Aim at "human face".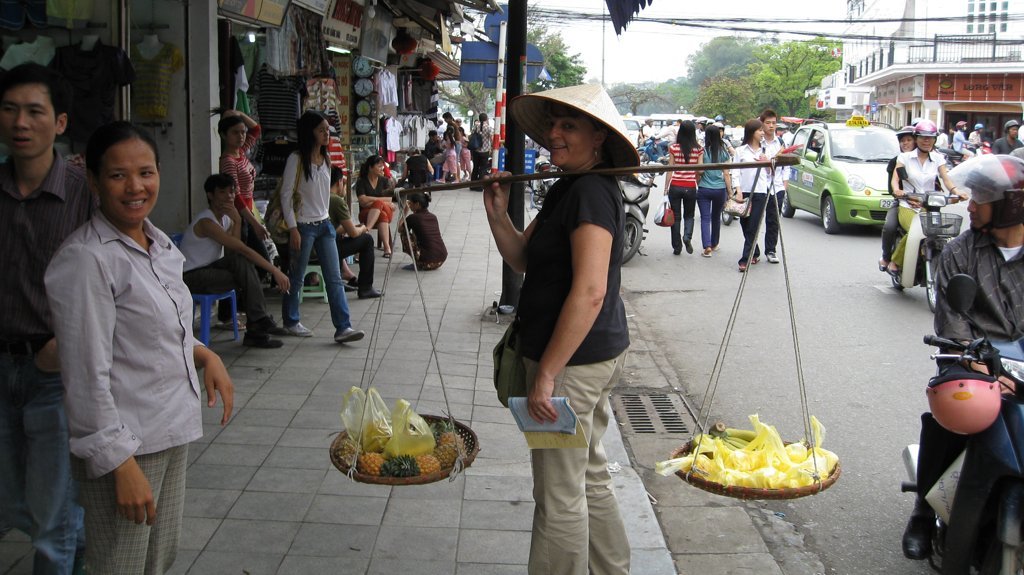
Aimed at 751:126:764:140.
